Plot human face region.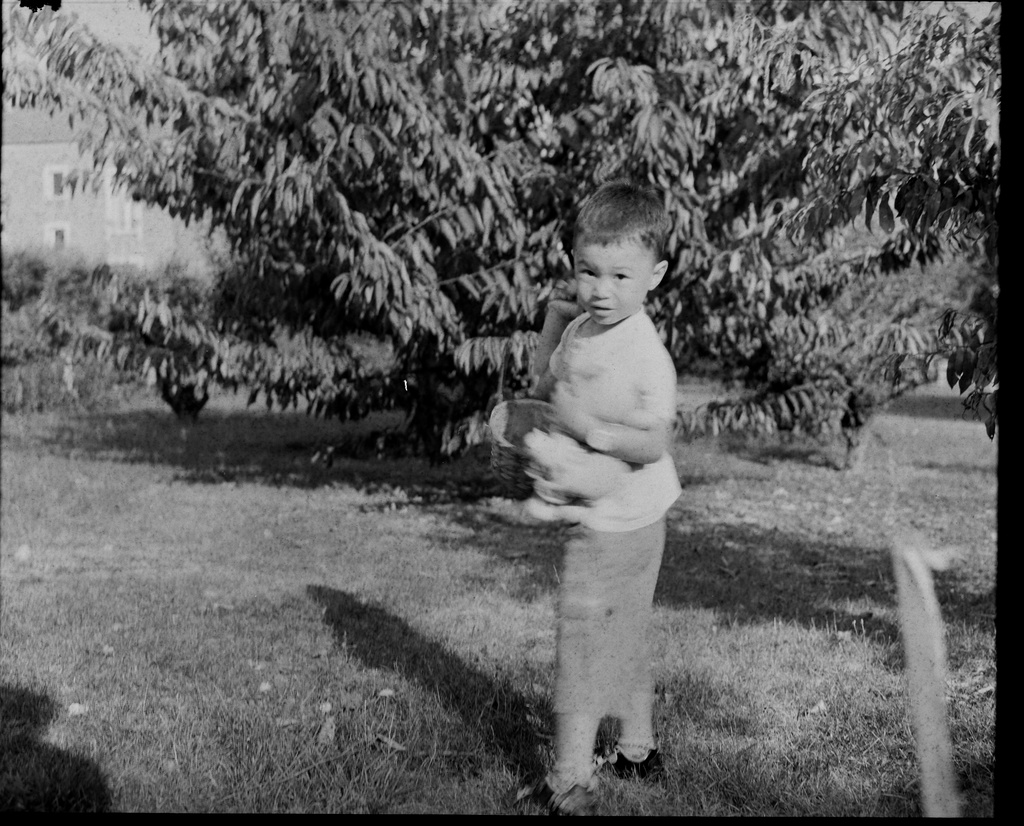
Plotted at locate(573, 241, 651, 325).
